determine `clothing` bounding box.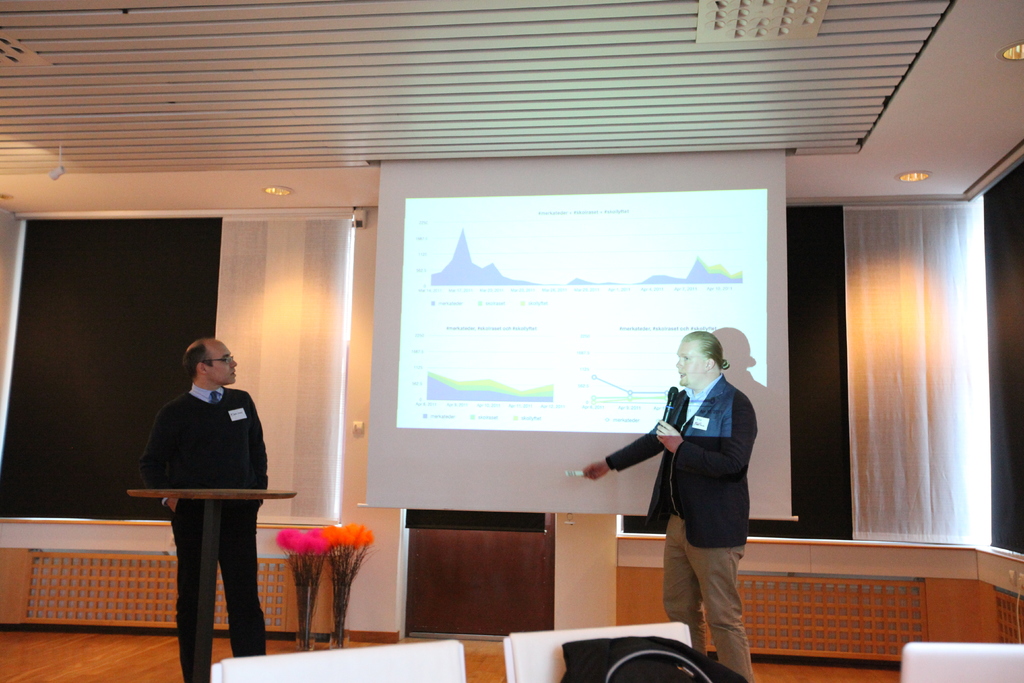
Determined: l=135, t=359, r=272, b=608.
